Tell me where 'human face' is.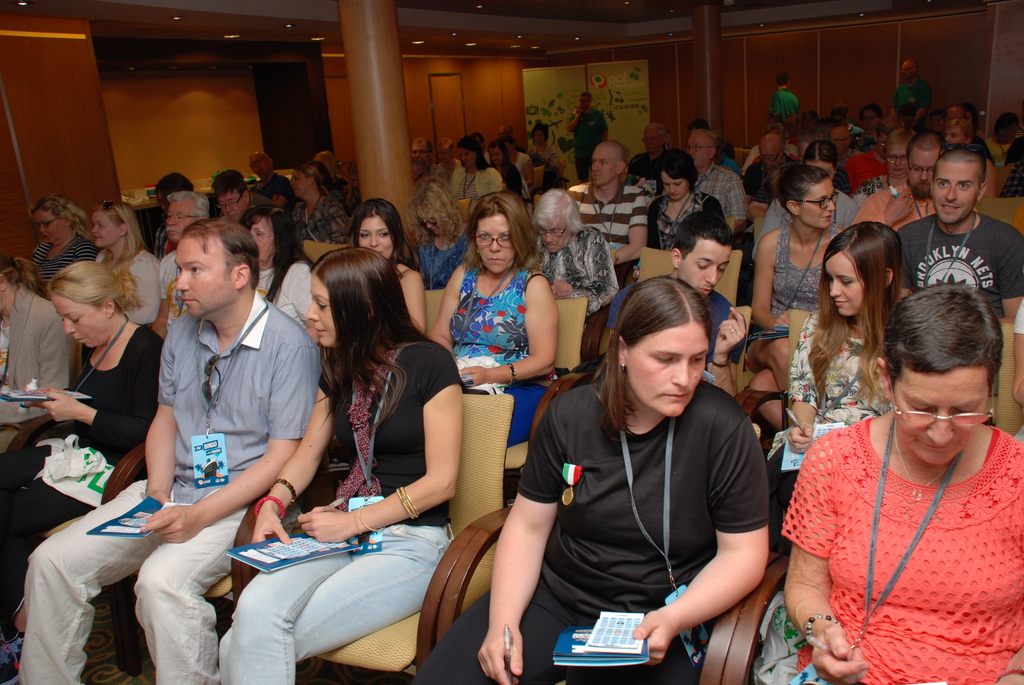
'human face' is at box=[786, 116, 797, 130].
